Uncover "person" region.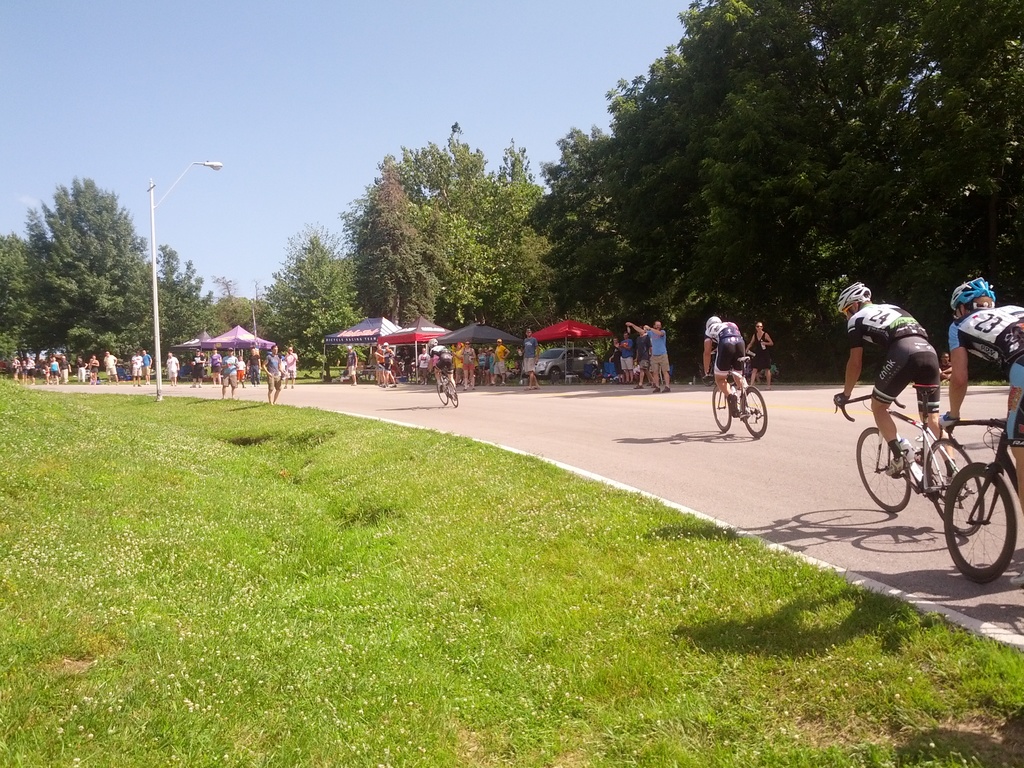
Uncovered: locate(190, 347, 204, 387).
